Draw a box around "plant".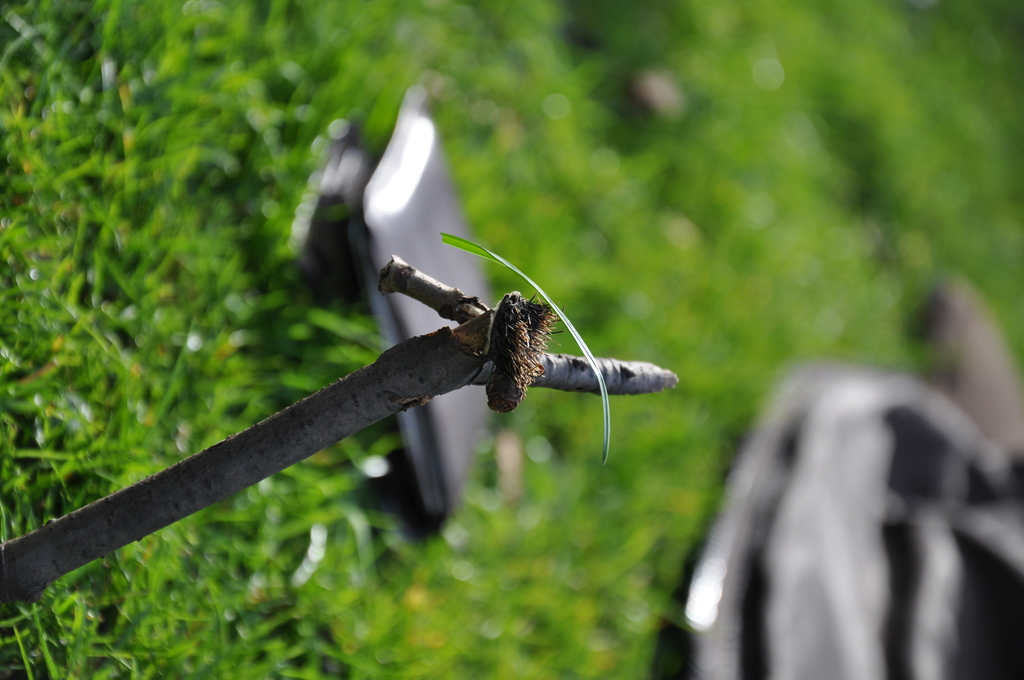
[0, 69, 792, 665].
